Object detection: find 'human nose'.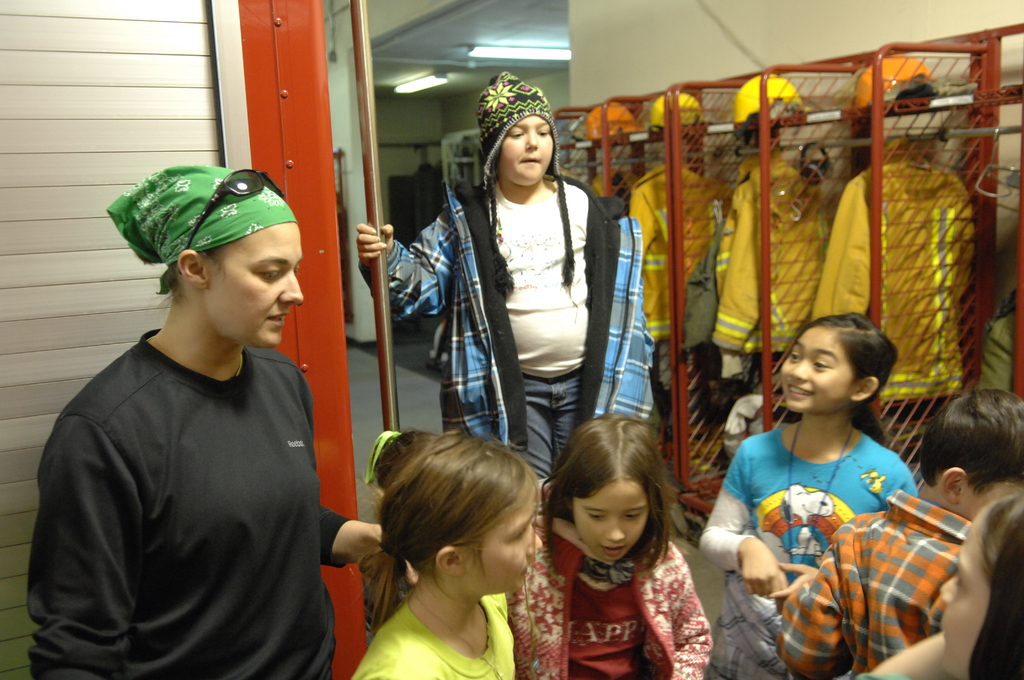
pyautogui.locateOnScreen(525, 526, 543, 558).
